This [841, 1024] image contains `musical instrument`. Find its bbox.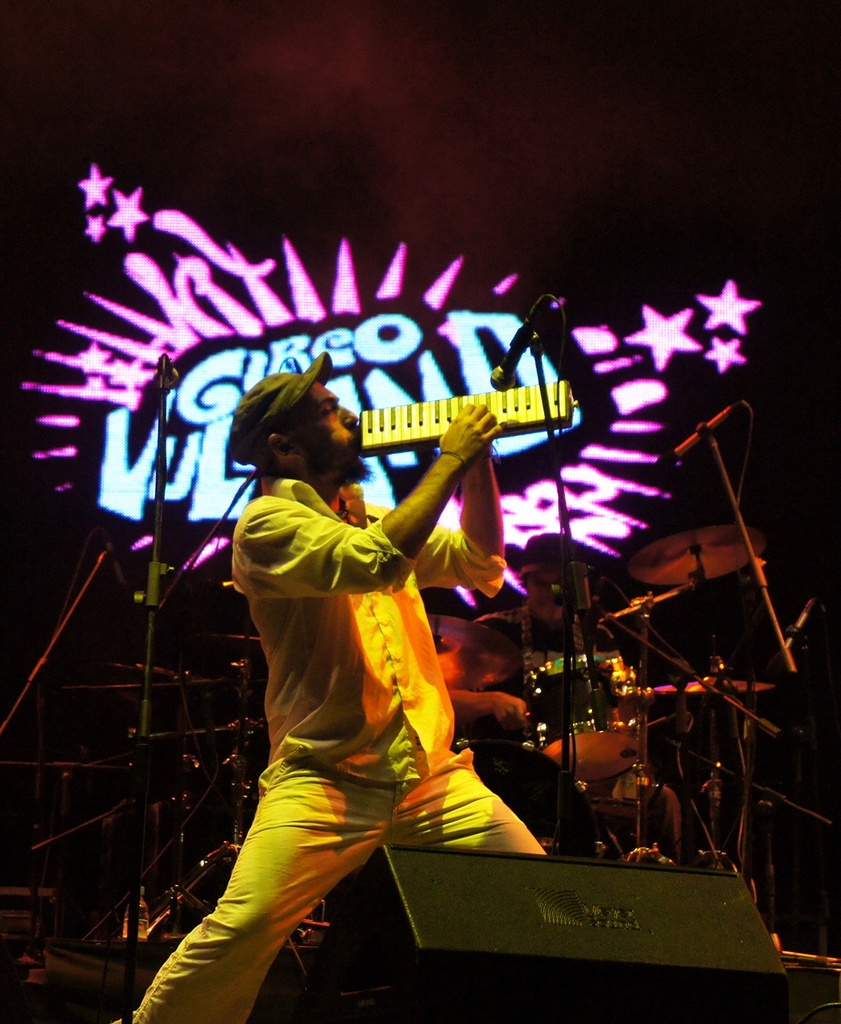
pyautogui.locateOnScreen(326, 728, 628, 942).
